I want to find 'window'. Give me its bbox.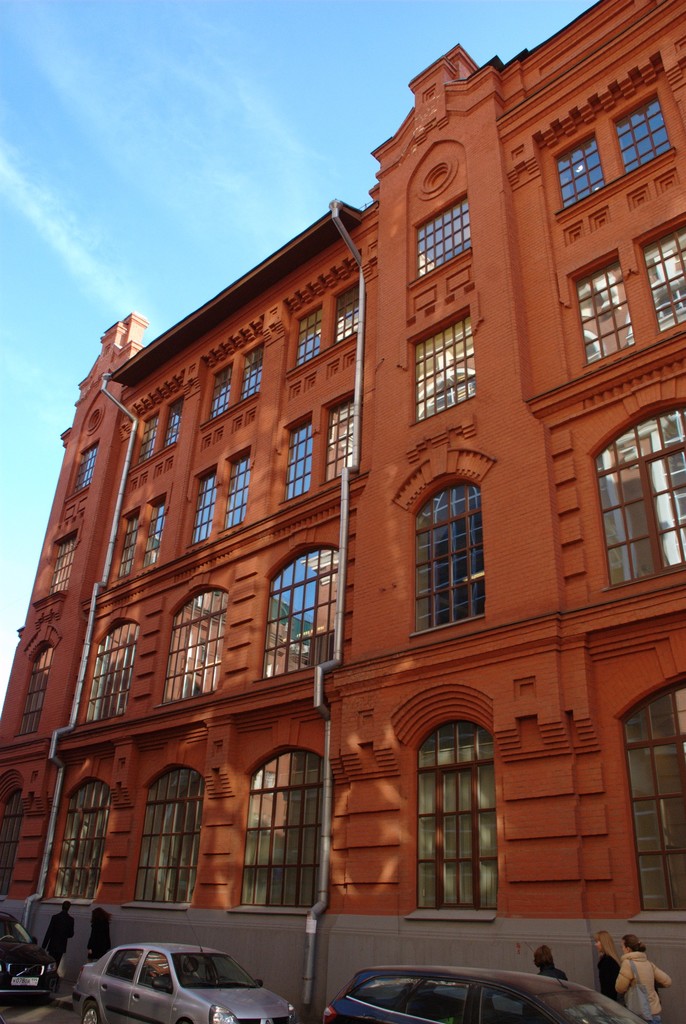
rect(395, 447, 484, 640).
